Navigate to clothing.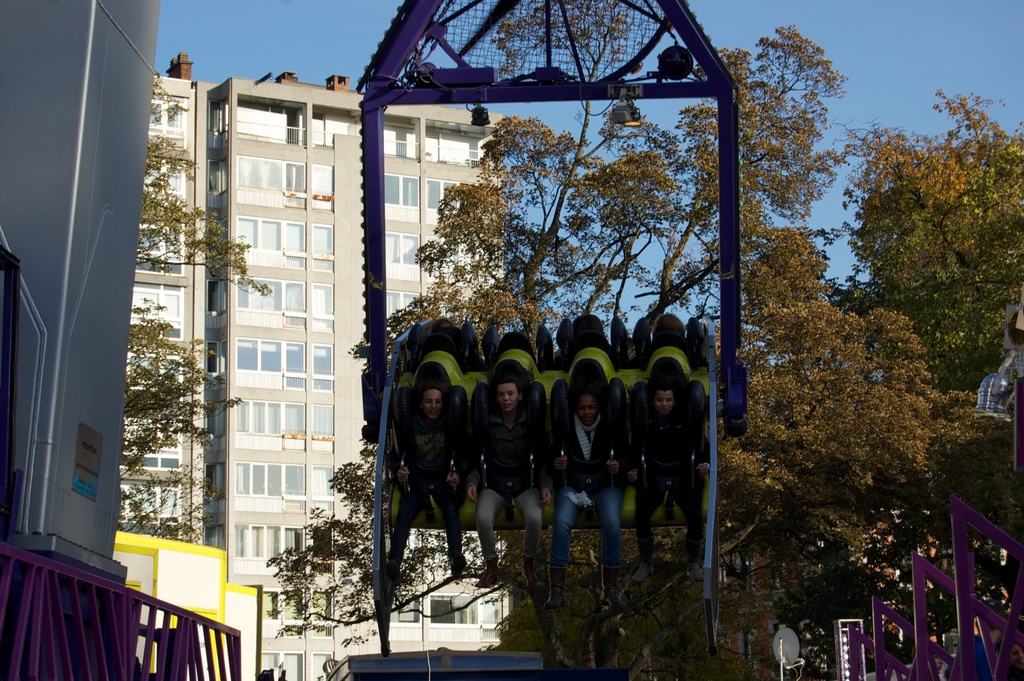
Navigation target: 378,351,475,578.
